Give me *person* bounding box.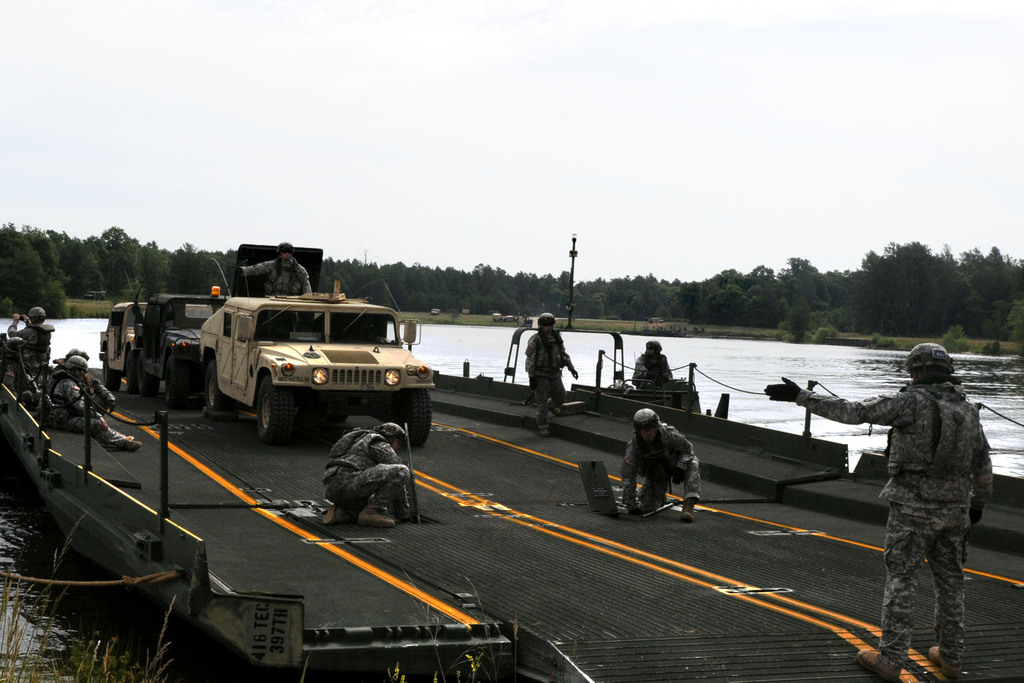
[left=46, top=361, right=141, bottom=457].
